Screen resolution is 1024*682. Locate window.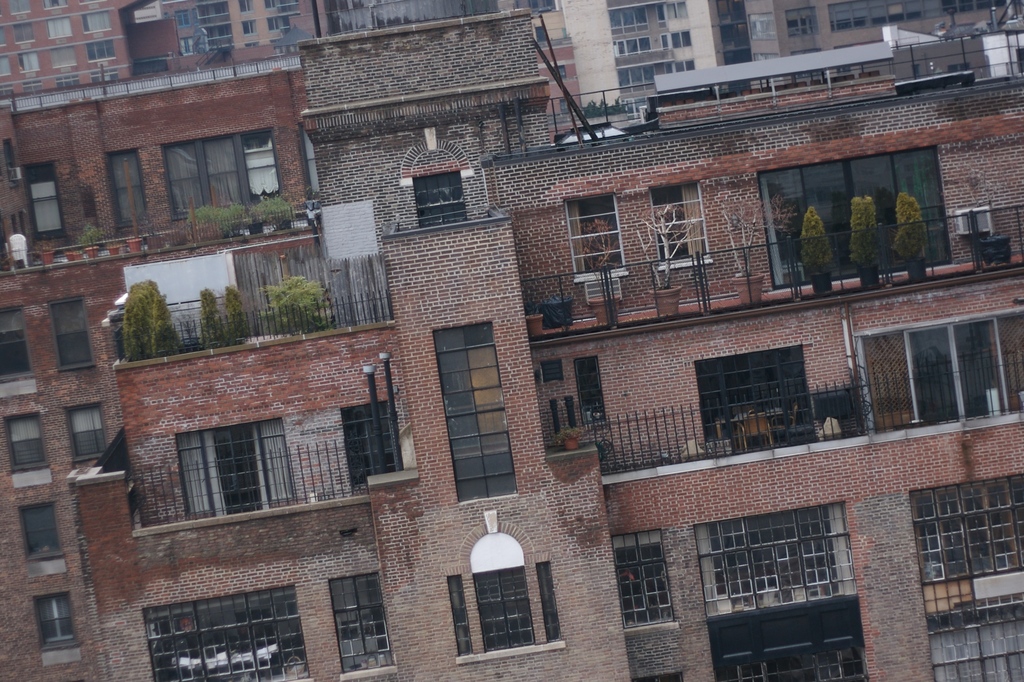
[456,548,557,667].
